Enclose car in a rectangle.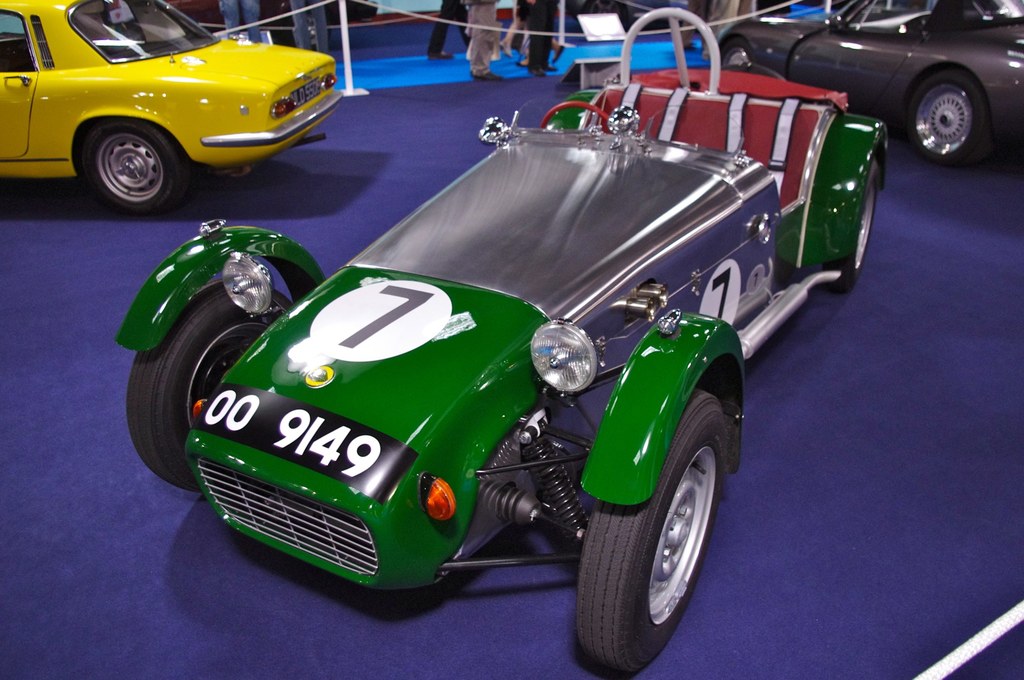
[0, 8, 358, 216].
